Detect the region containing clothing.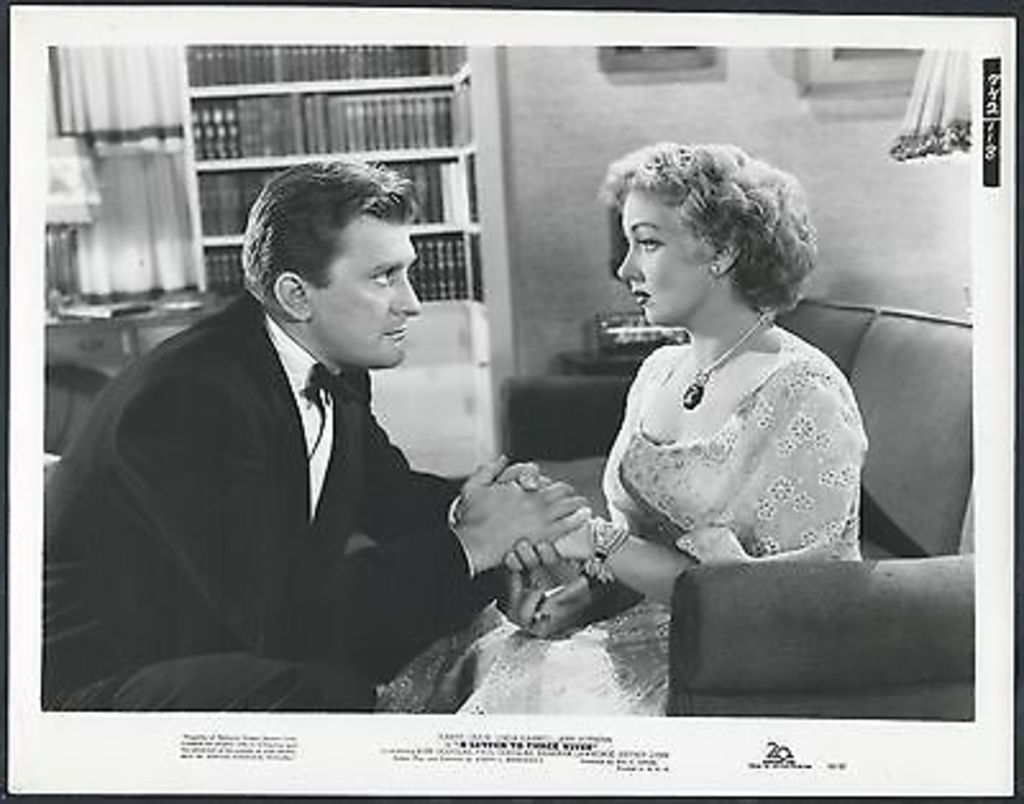
Rect(320, 213, 430, 371).
